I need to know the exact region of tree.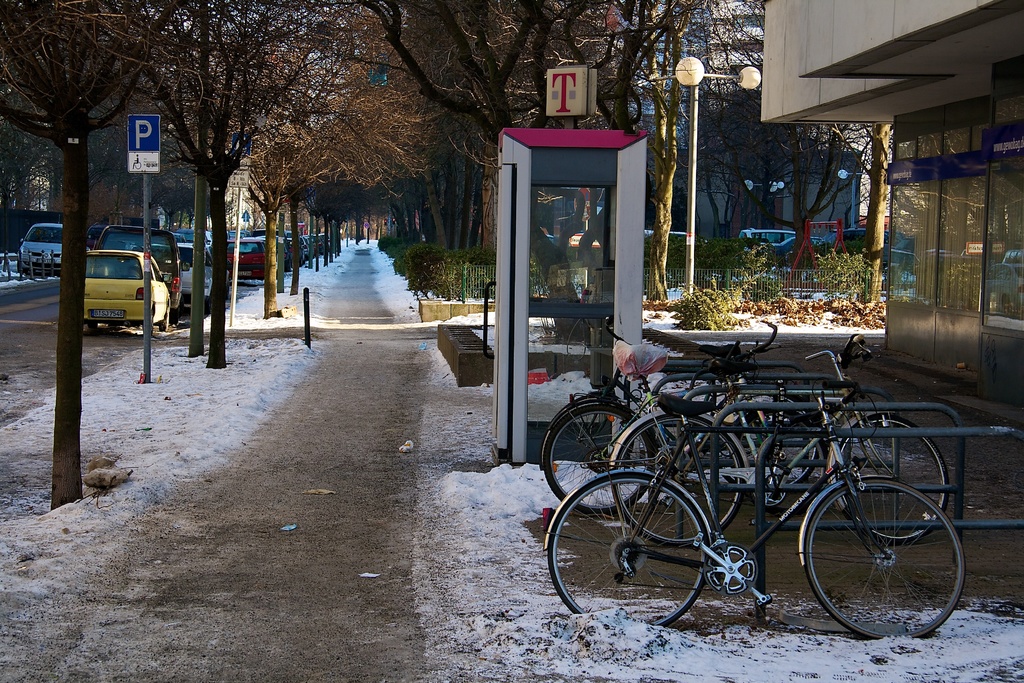
Region: (697,0,821,229).
